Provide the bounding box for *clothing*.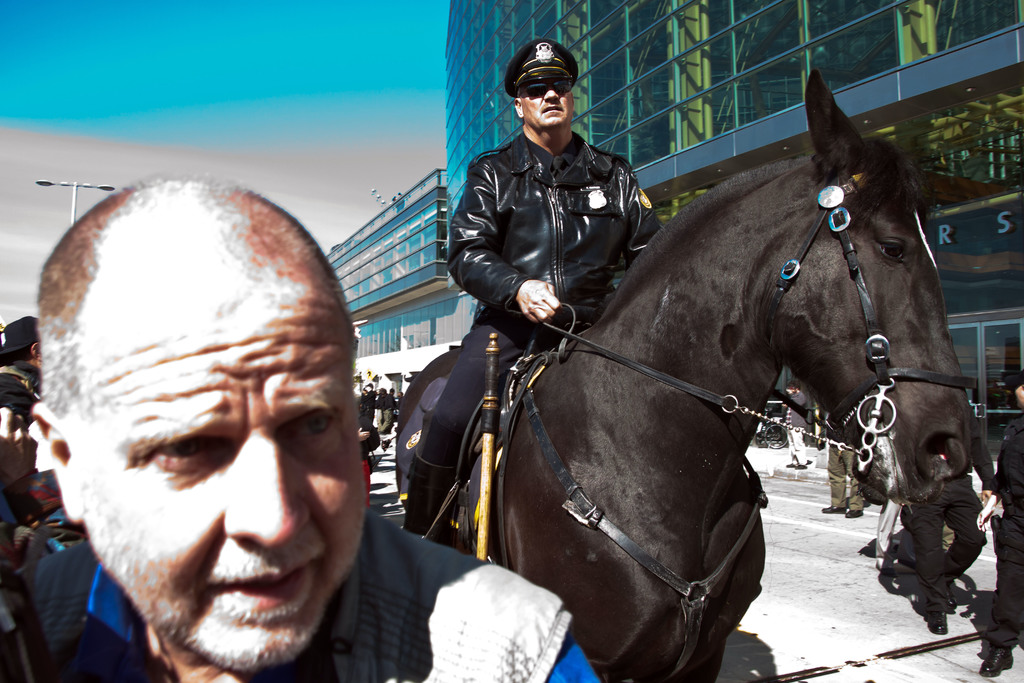
0,362,42,425.
